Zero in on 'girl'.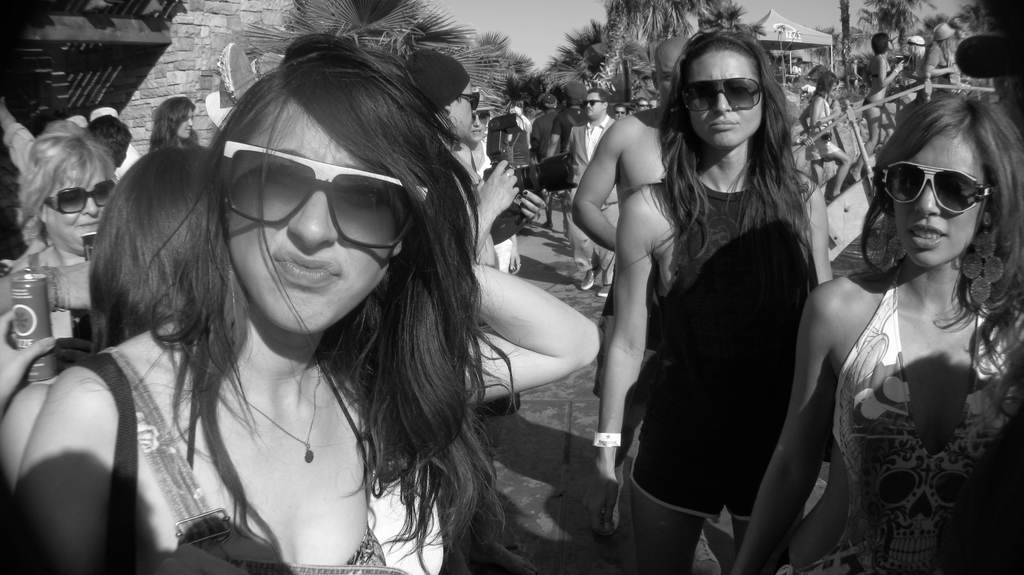
Zeroed in: box(725, 84, 1023, 574).
